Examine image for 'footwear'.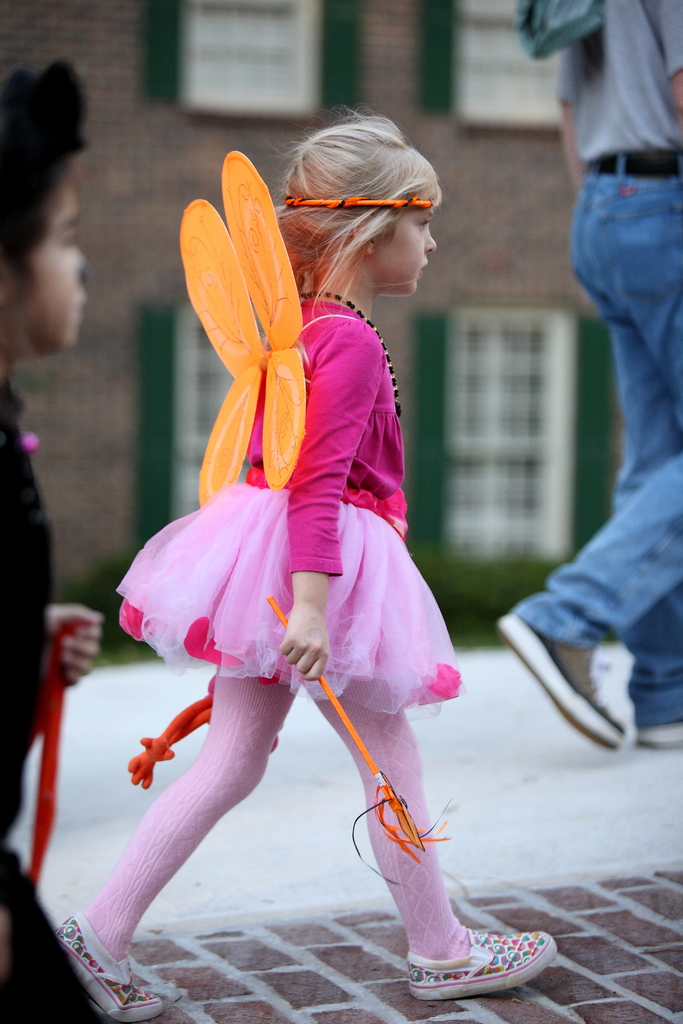
Examination result: x1=48 y1=914 x2=162 y2=1023.
